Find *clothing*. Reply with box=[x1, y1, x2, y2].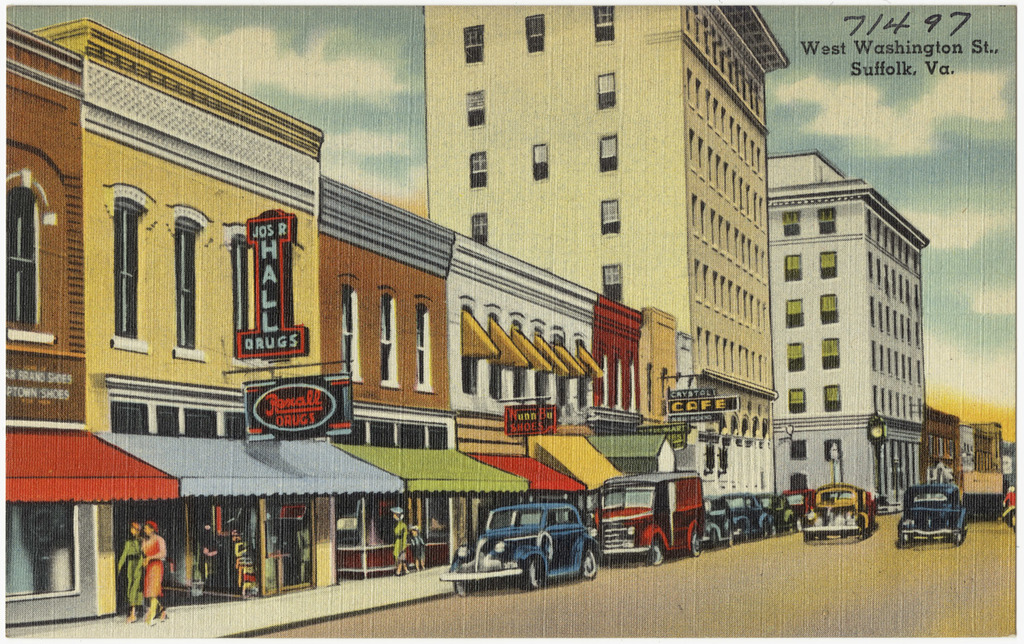
box=[140, 533, 162, 599].
